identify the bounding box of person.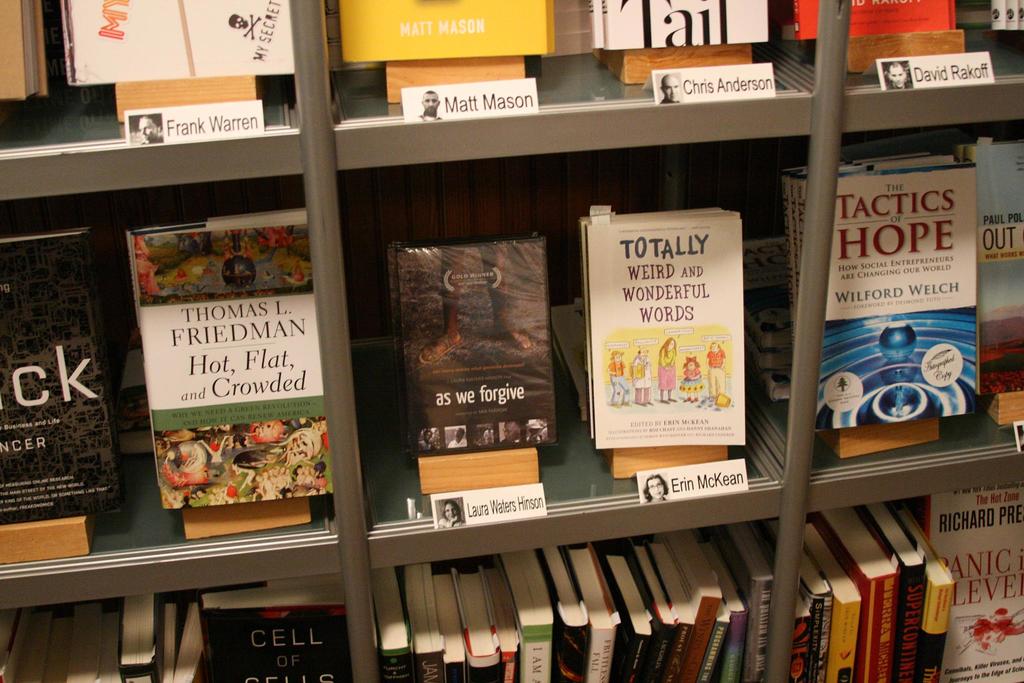
box=[436, 500, 463, 526].
